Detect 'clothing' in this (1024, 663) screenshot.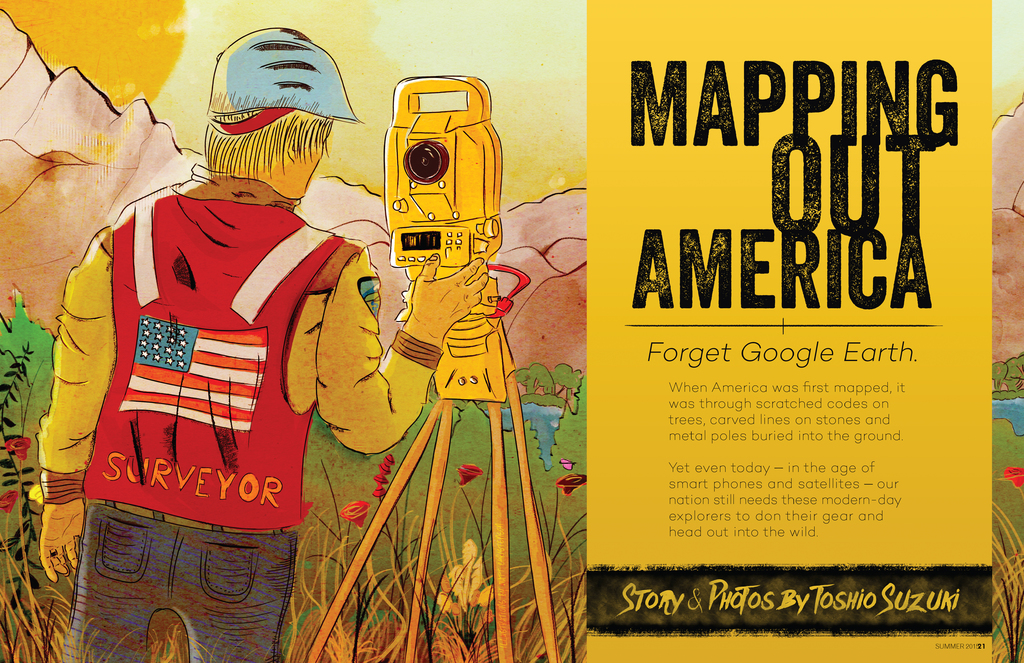
Detection: BBox(35, 168, 438, 662).
